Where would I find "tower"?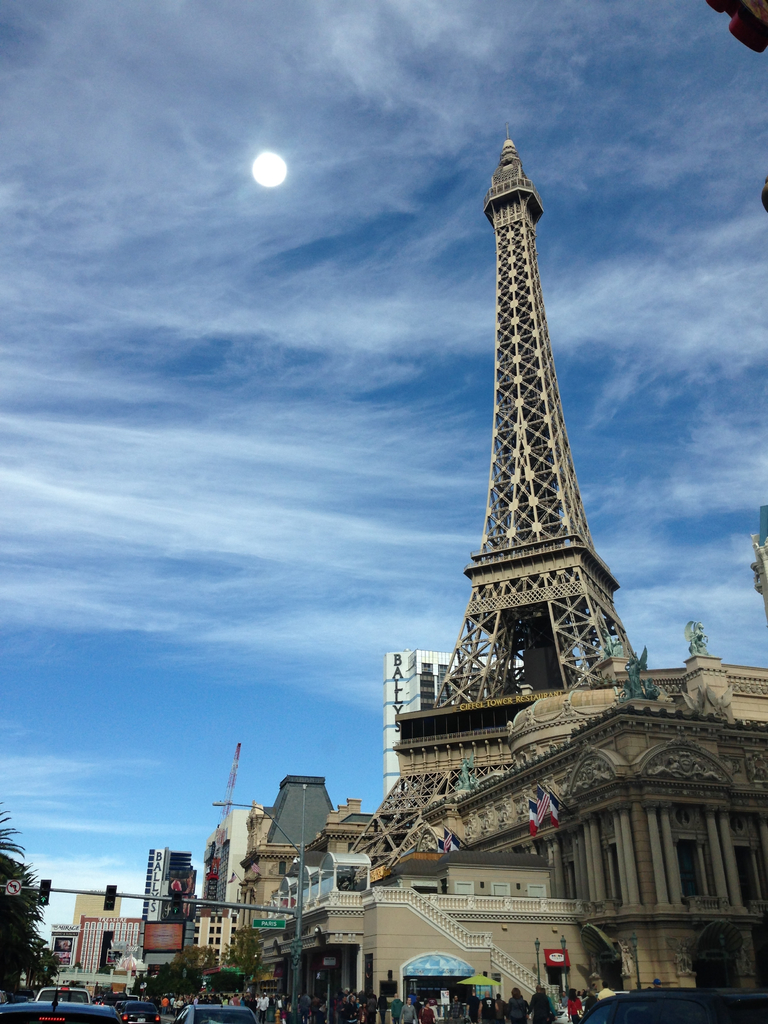
At left=148, top=850, right=195, bottom=923.
